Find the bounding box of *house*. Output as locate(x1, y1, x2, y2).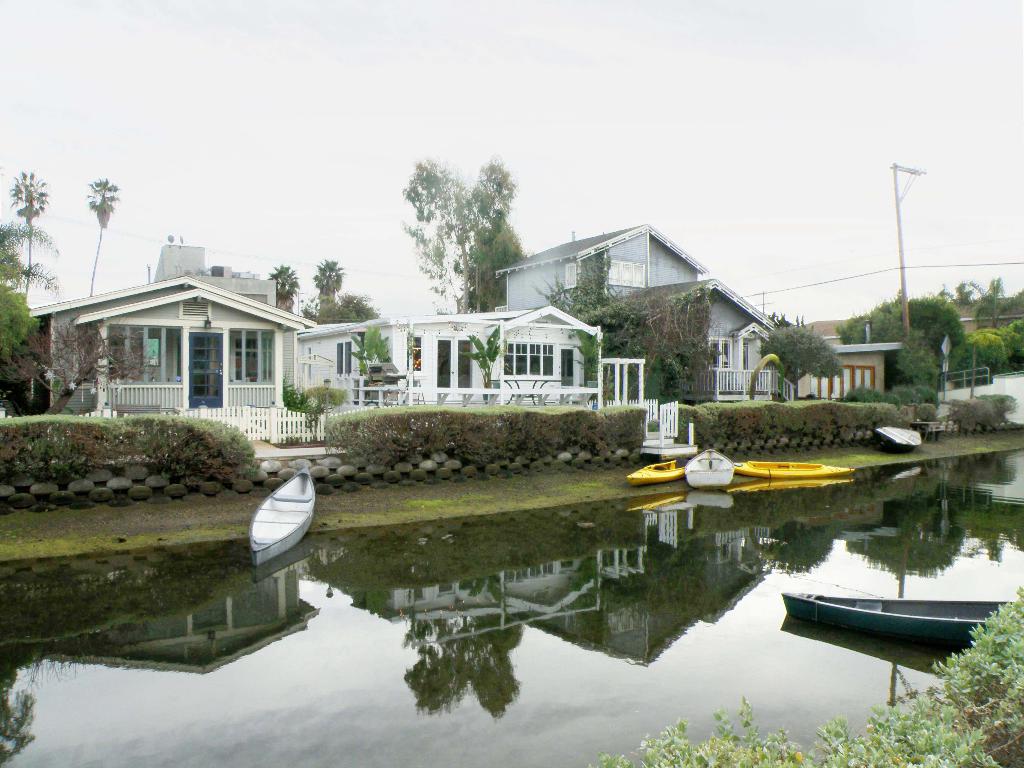
locate(488, 225, 808, 399).
